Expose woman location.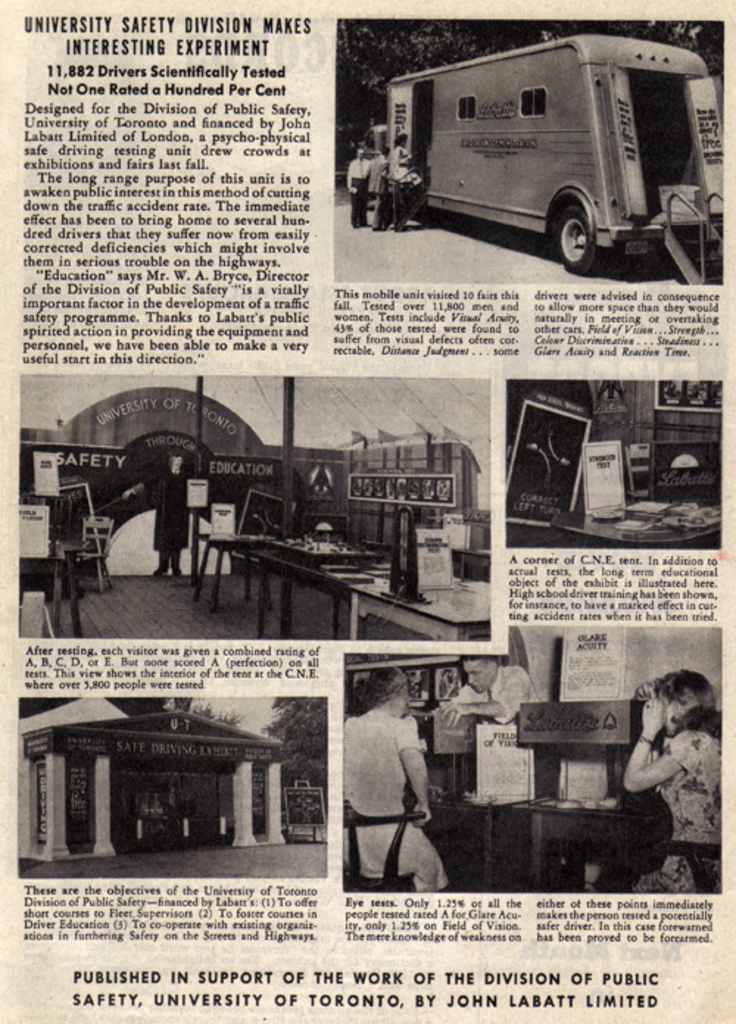
Exposed at bbox=[340, 671, 456, 893].
